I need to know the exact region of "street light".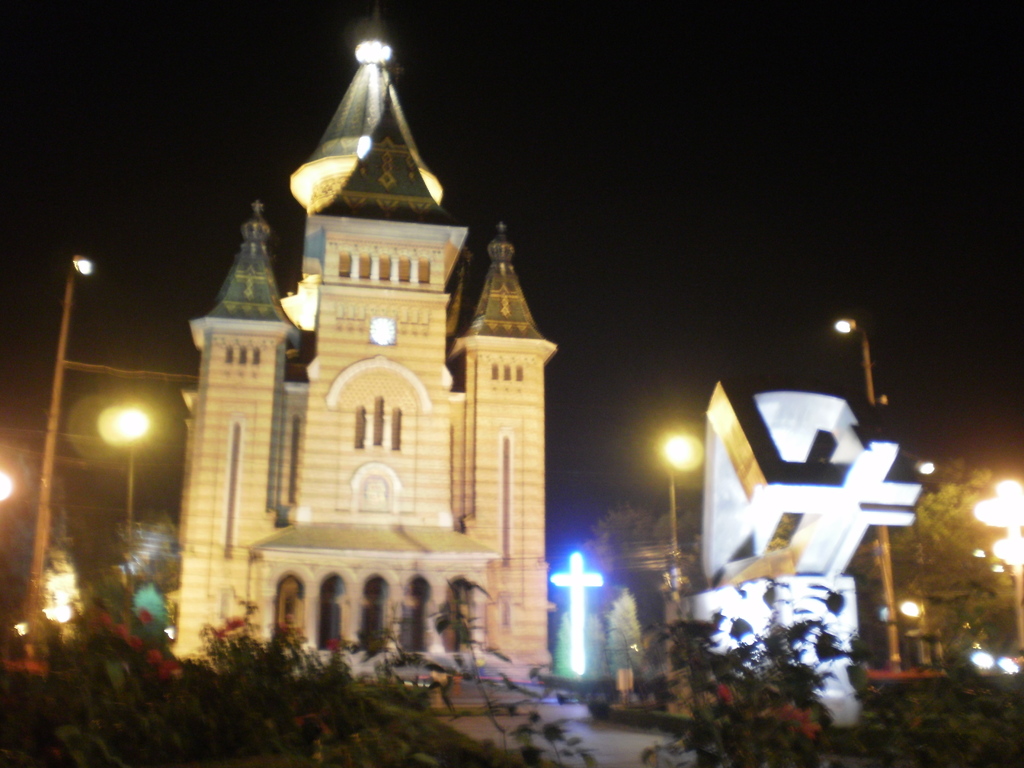
Region: [left=831, top=319, right=904, bottom=668].
